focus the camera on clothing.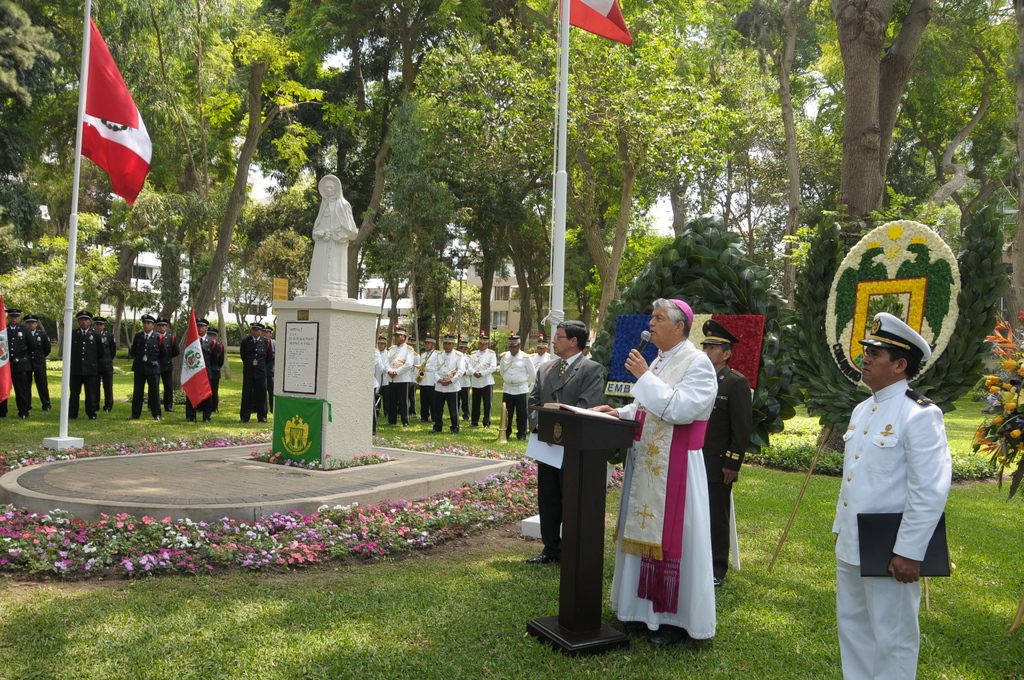
Focus region: 374 350 390 393.
